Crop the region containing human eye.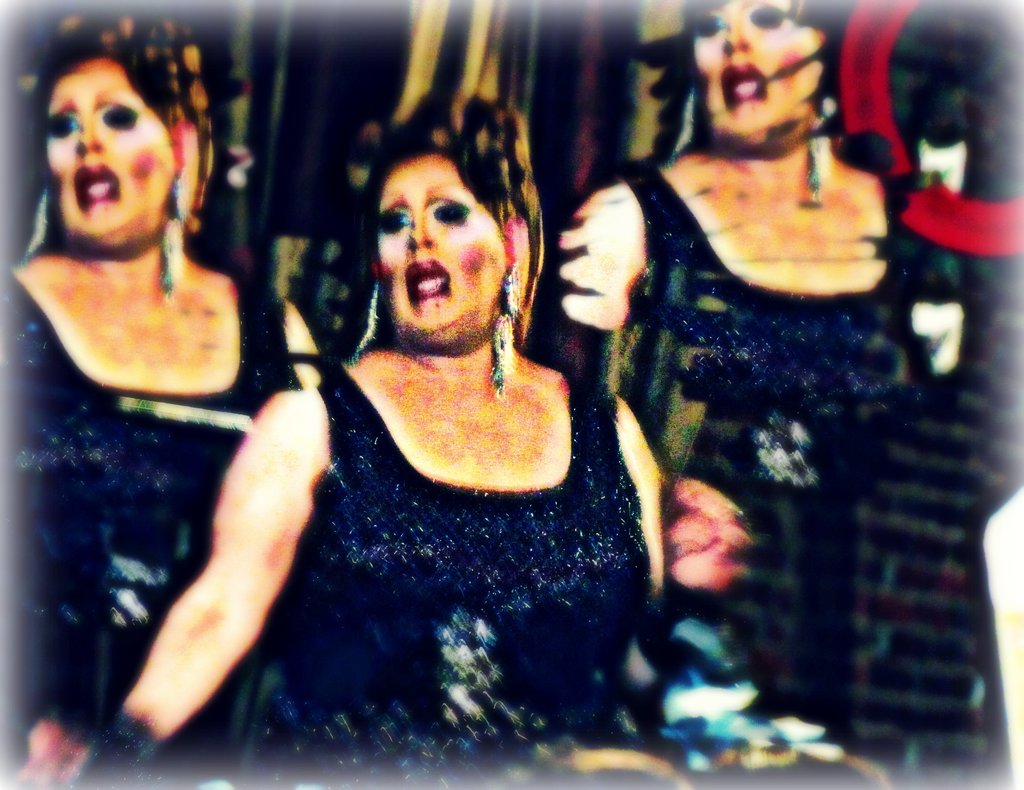
Crop region: <region>426, 195, 476, 228</region>.
